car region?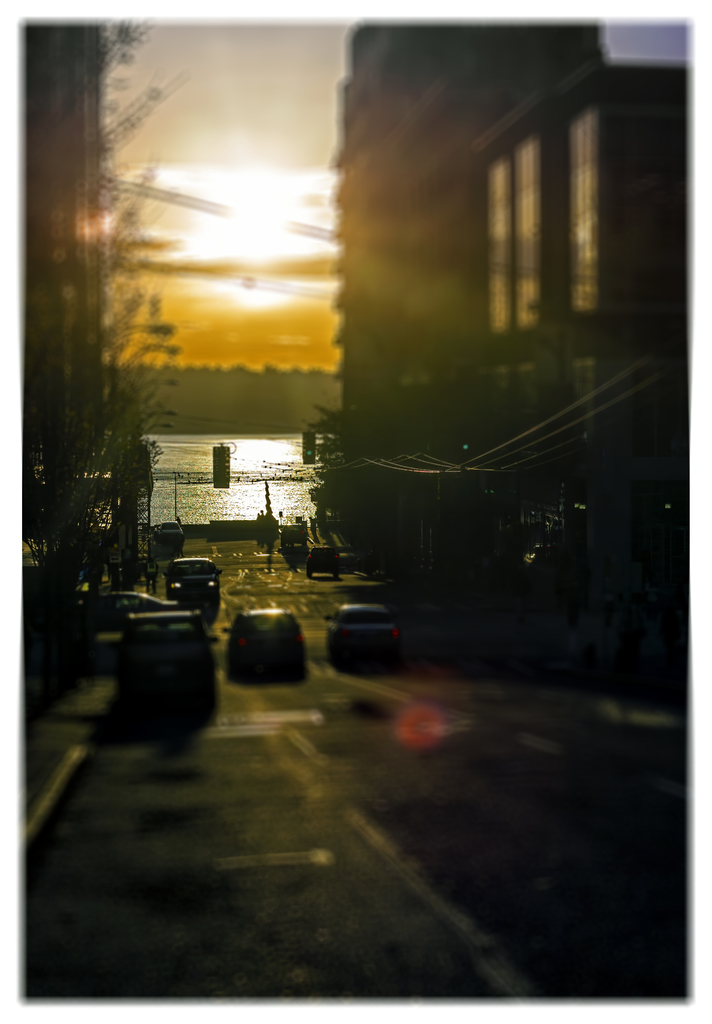
325,598,407,675
